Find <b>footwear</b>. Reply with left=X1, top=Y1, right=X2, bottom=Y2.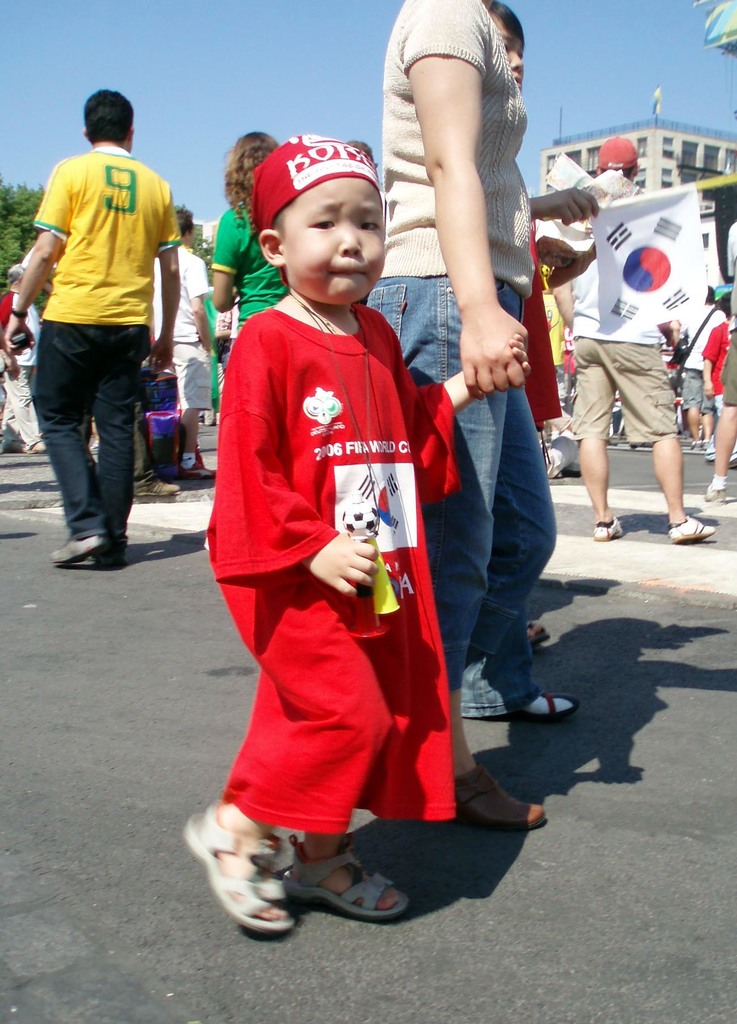
left=126, top=469, right=176, bottom=501.
